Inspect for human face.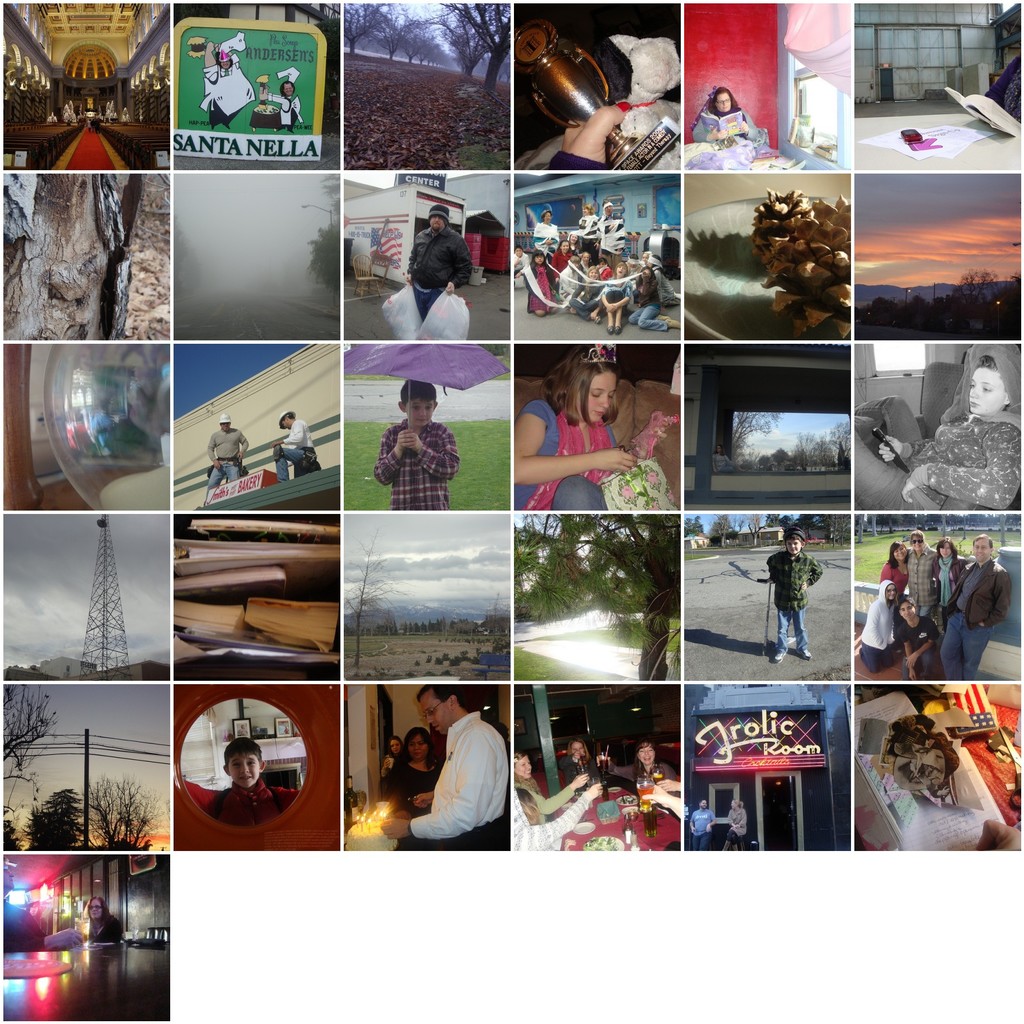
Inspection: {"left": 899, "top": 597, "right": 922, "bottom": 623}.
